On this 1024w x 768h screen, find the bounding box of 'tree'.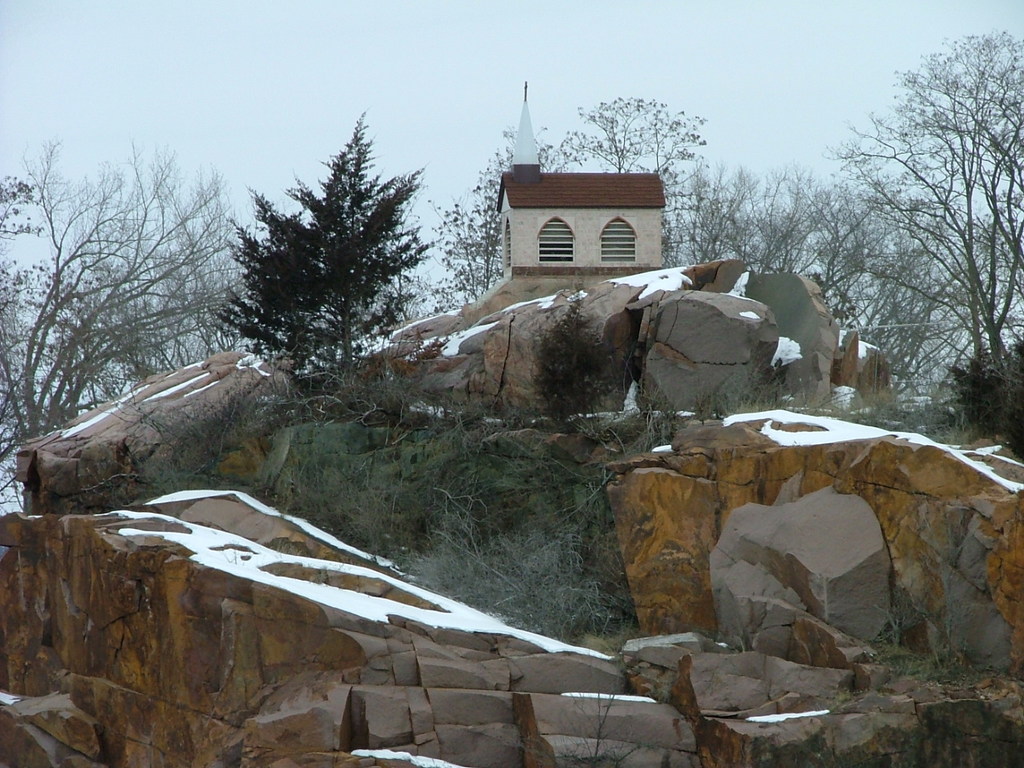
Bounding box: [689, 177, 965, 399].
